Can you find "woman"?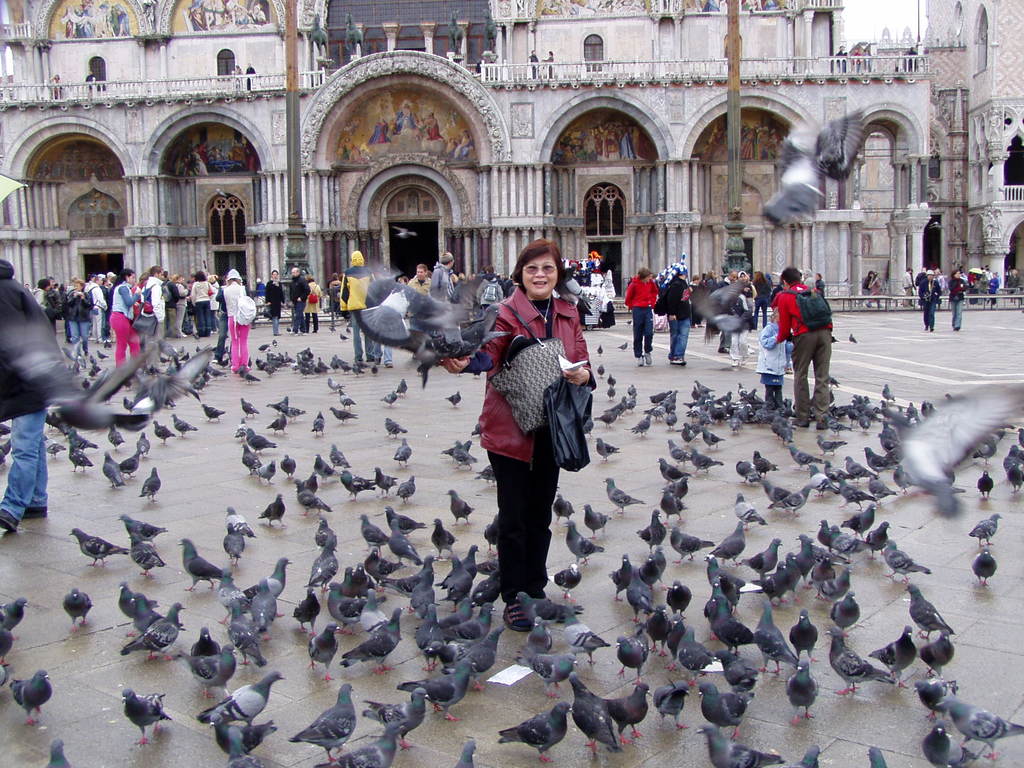
Yes, bounding box: (304, 273, 321, 333).
